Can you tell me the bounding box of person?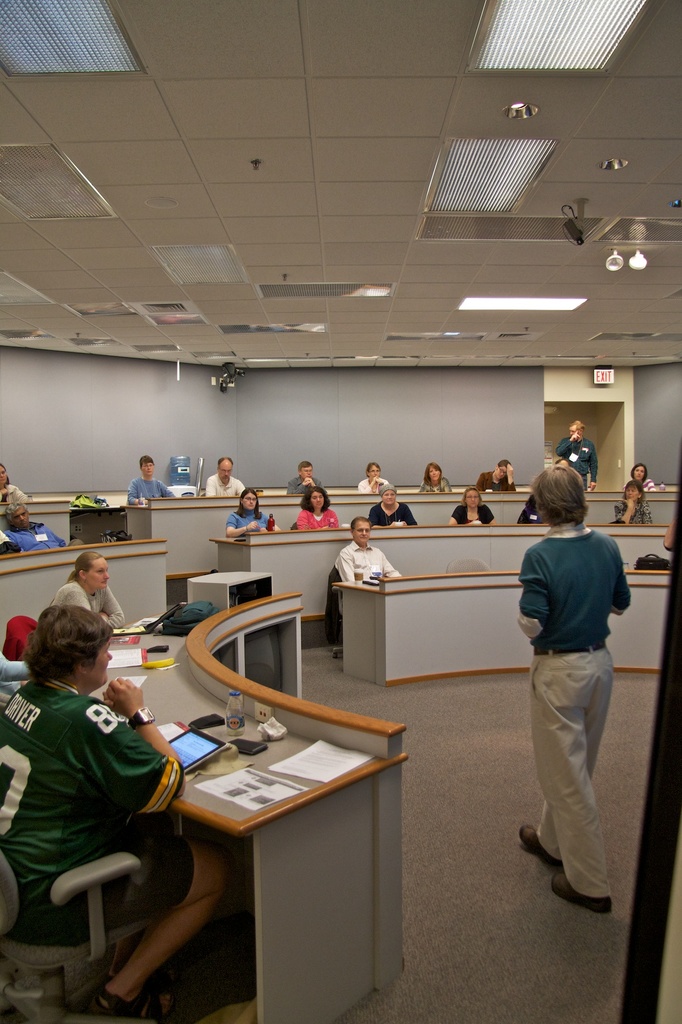
Rect(209, 458, 244, 500).
